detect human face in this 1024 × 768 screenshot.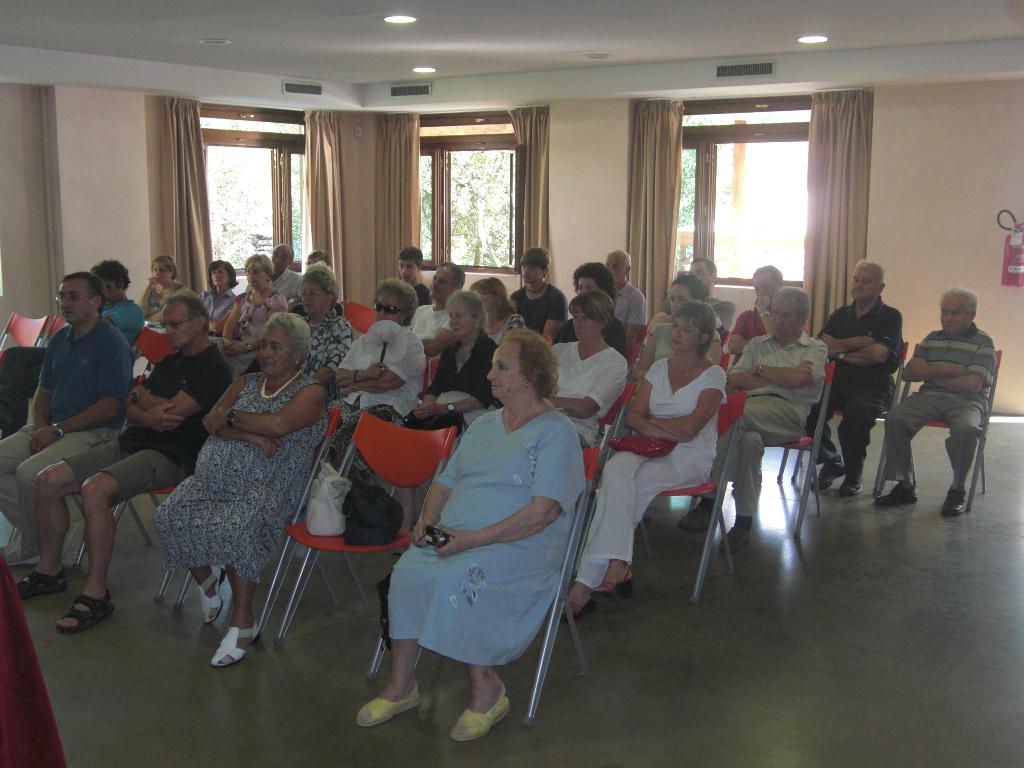
Detection: bbox=[213, 265, 230, 287].
